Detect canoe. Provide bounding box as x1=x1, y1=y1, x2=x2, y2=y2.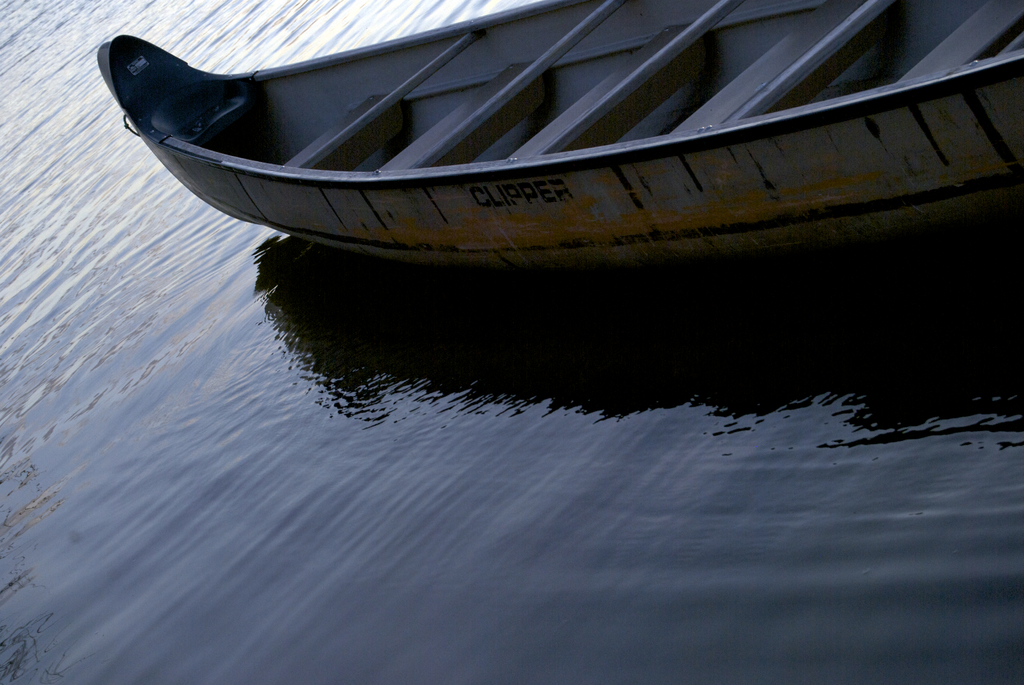
x1=96, y1=1, x2=1023, y2=261.
